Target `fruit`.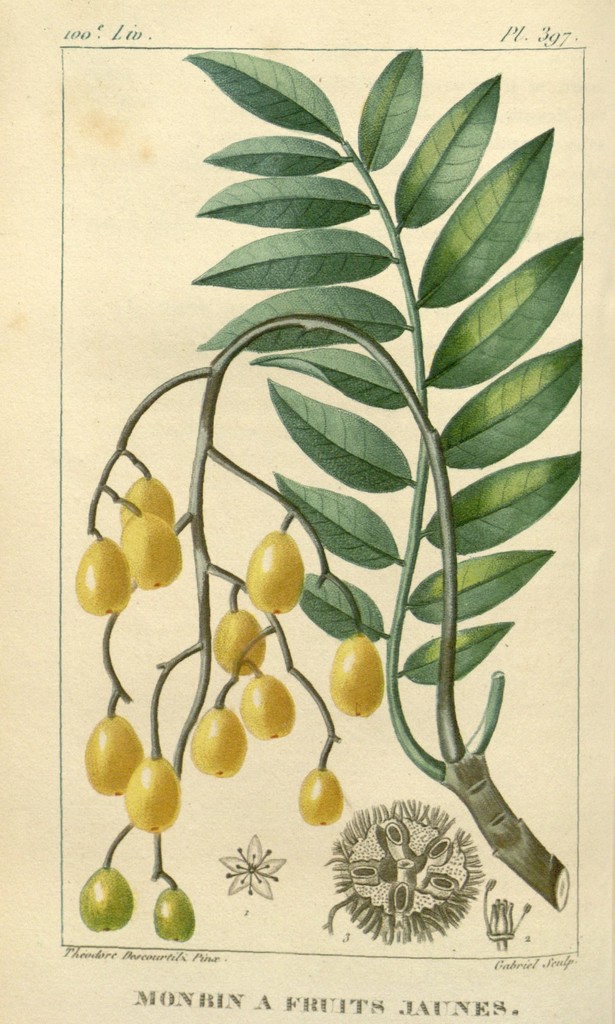
Target region: 122:511:182:599.
